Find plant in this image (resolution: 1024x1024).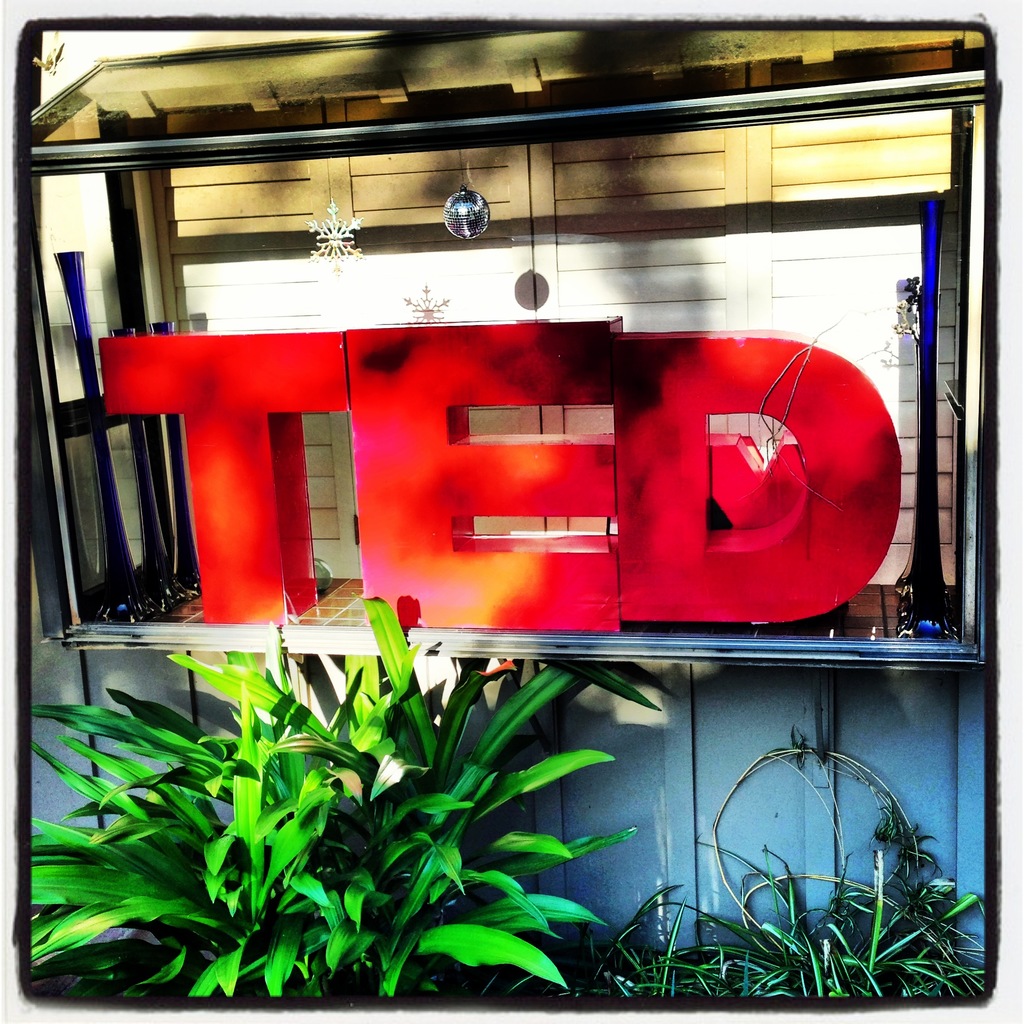
BBox(570, 790, 984, 1000).
